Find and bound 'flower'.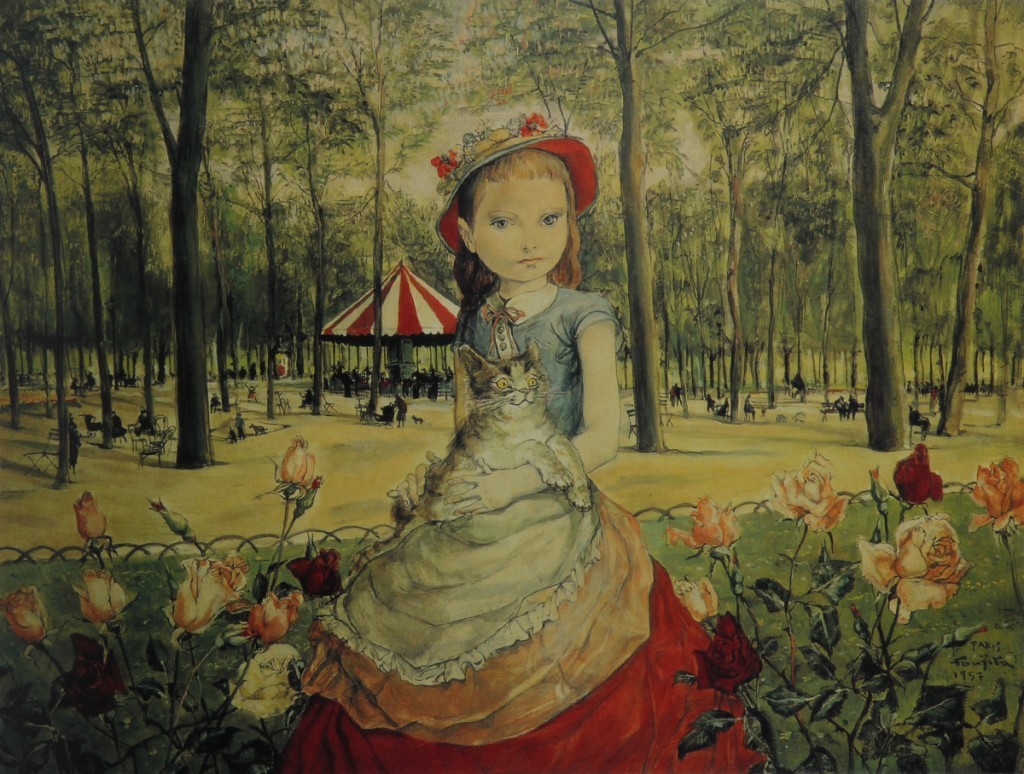
Bound: left=694, top=611, right=761, bottom=696.
